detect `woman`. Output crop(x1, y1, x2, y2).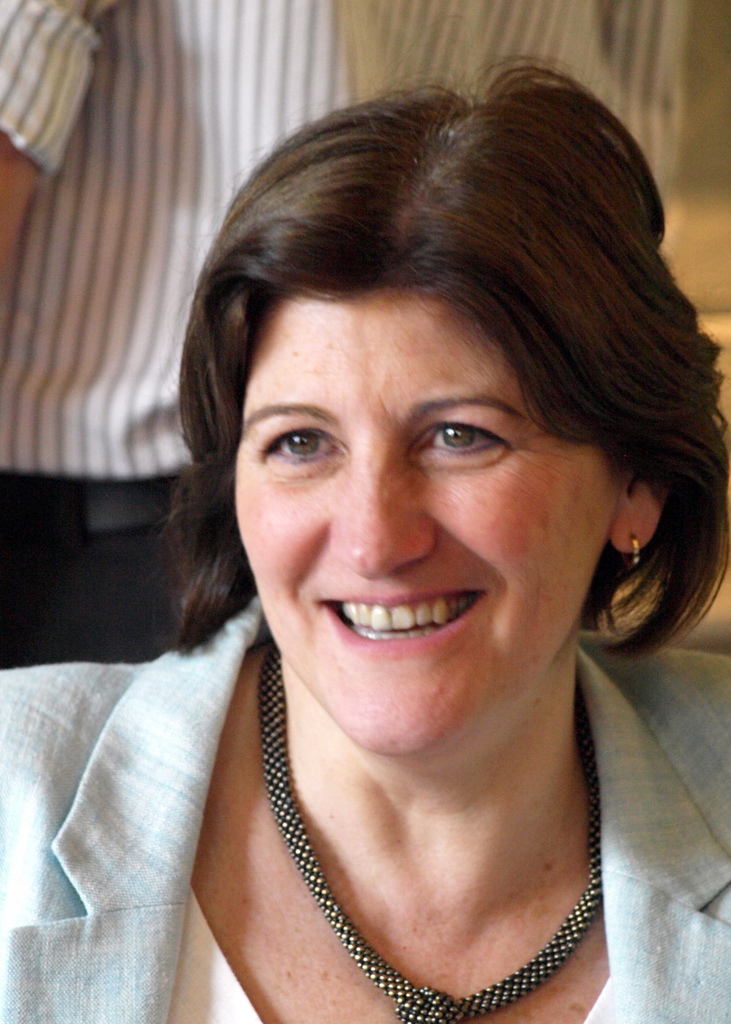
crop(22, 53, 730, 1021).
